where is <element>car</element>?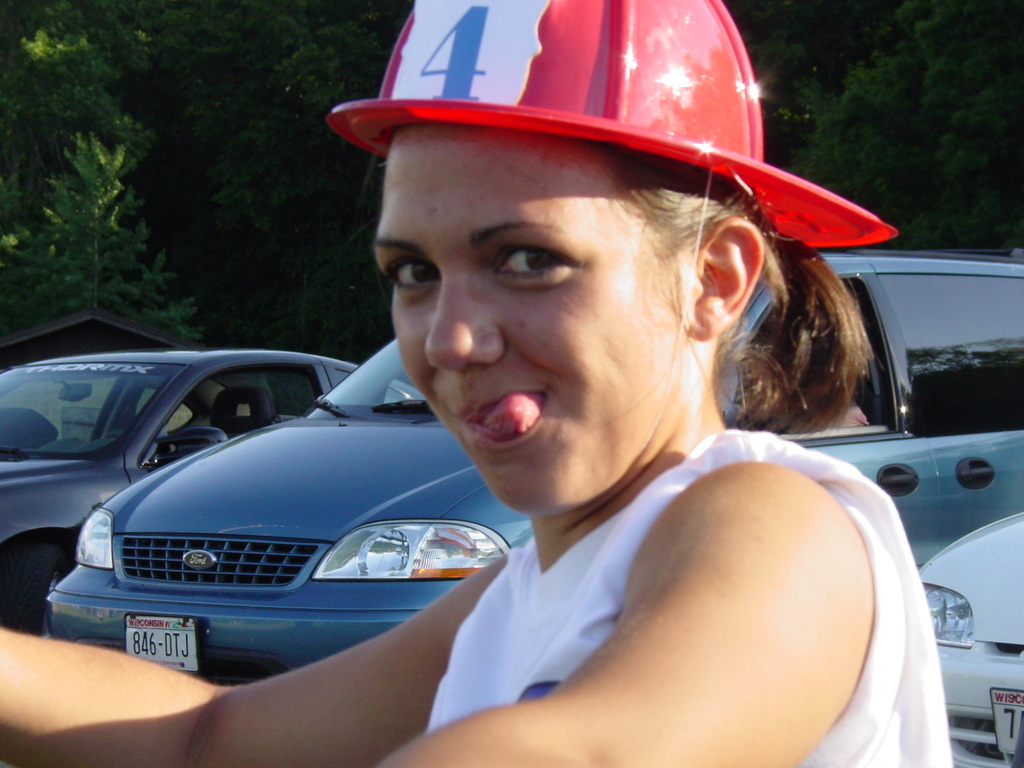
x1=0, y1=348, x2=360, y2=636.
